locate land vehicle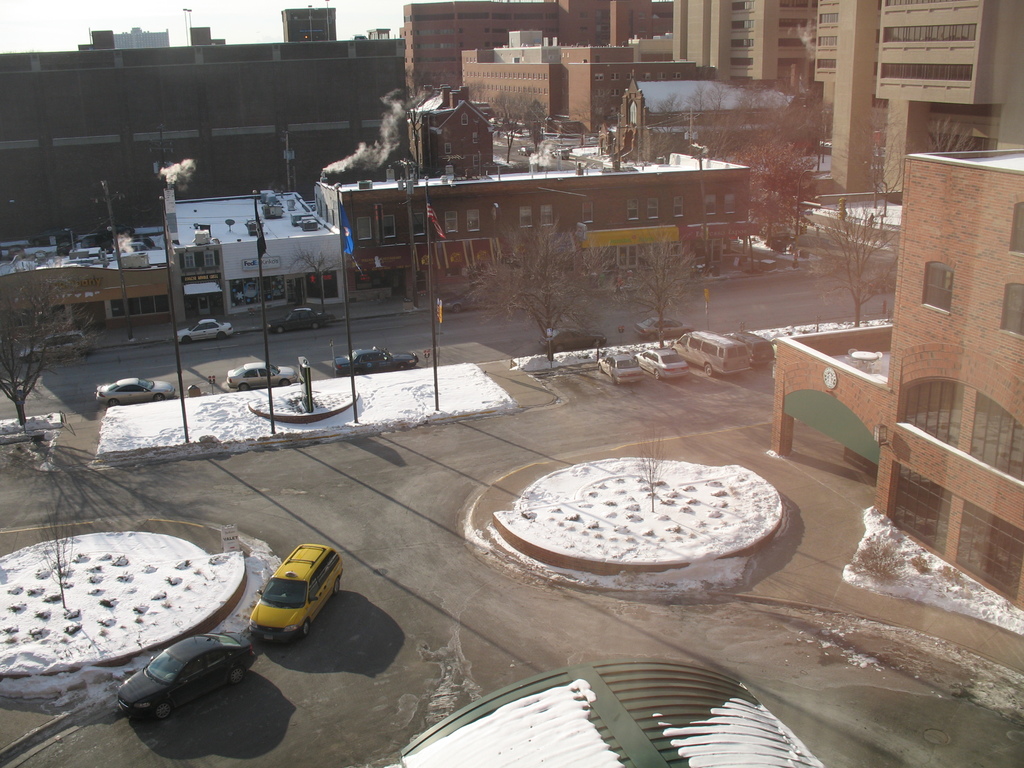
<region>337, 344, 410, 373</region>
